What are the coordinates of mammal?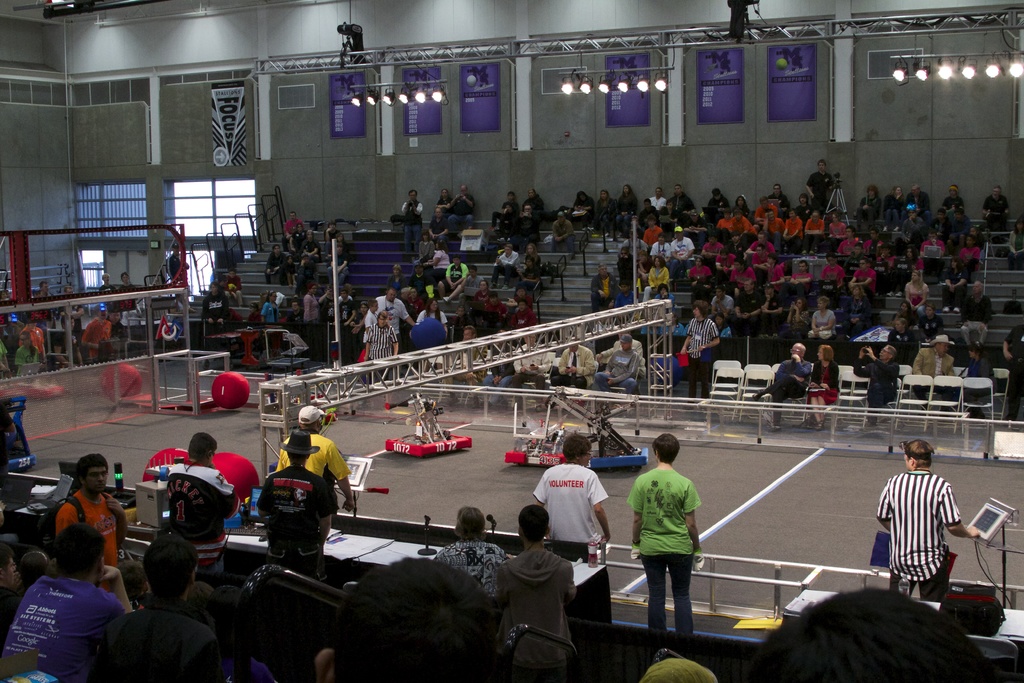
[309, 552, 500, 682].
